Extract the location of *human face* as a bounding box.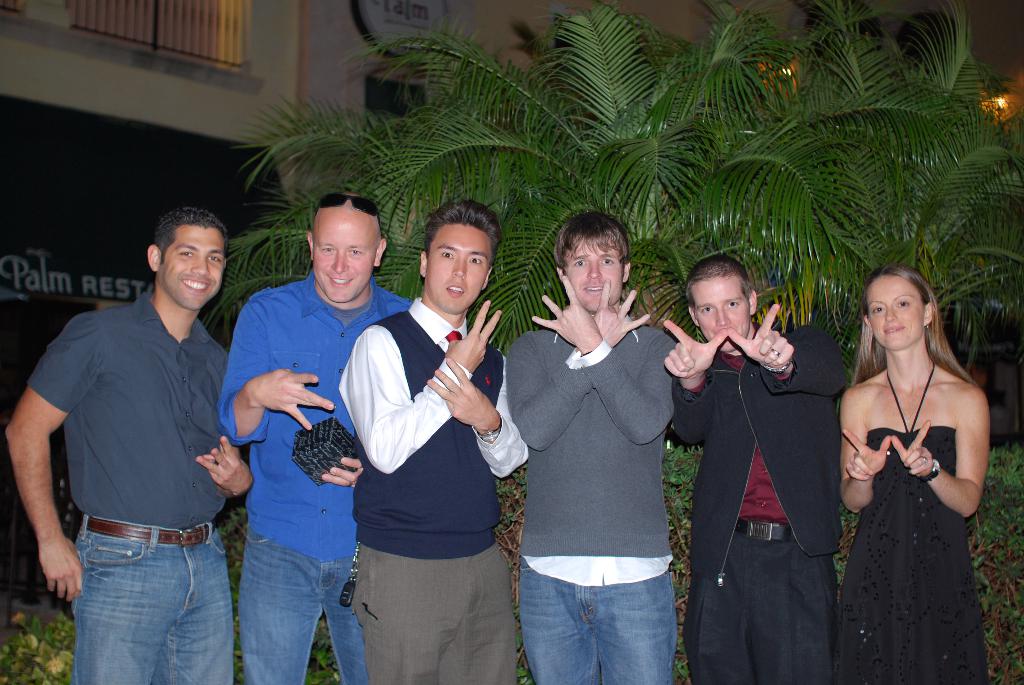
{"left": 159, "top": 228, "right": 224, "bottom": 308}.
